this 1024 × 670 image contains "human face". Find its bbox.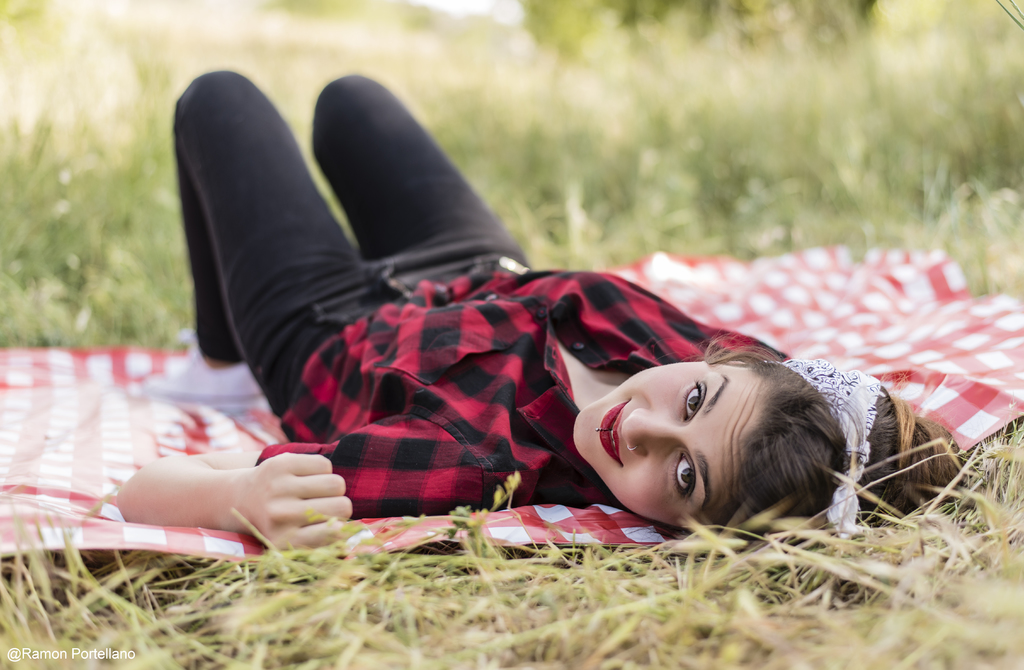
box=[572, 357, 769, 531].
